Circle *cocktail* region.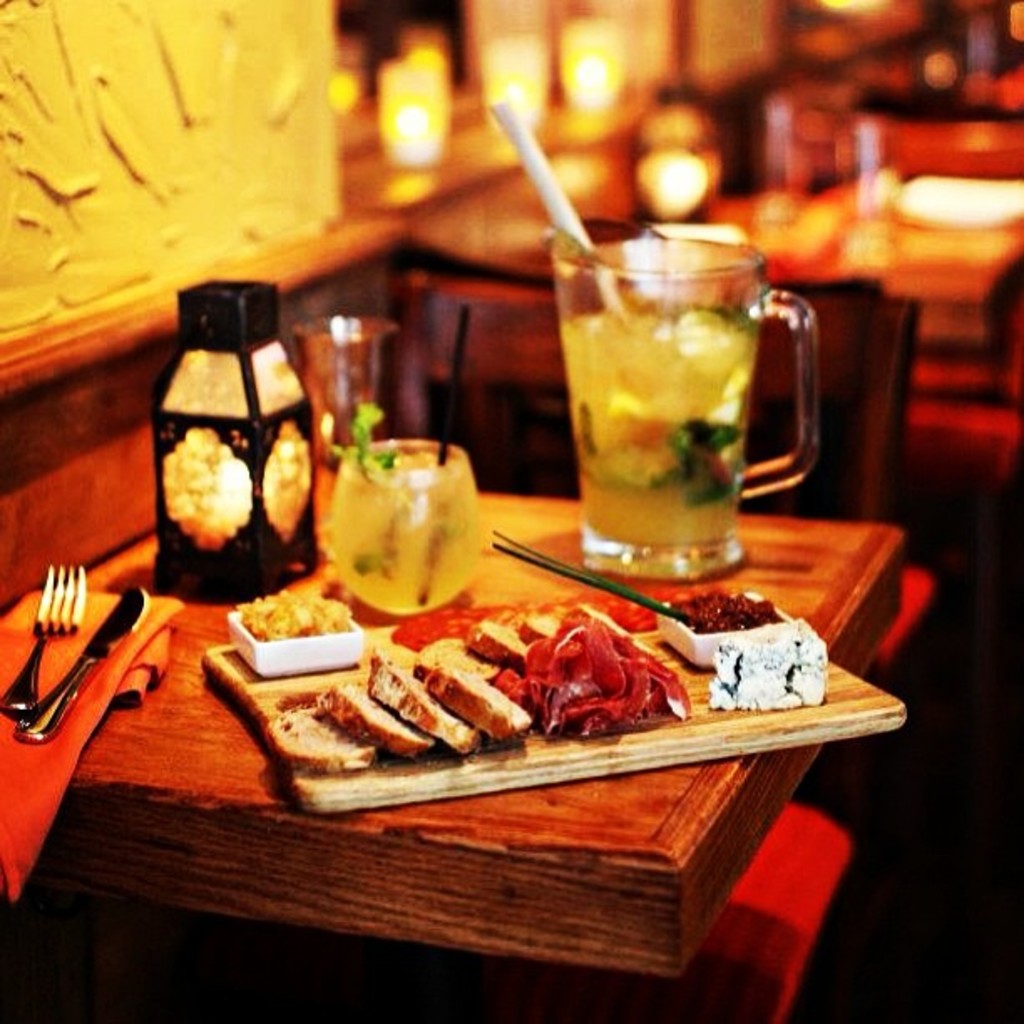
Region: (x1=554, y1=229, x2=790, y2=561).
